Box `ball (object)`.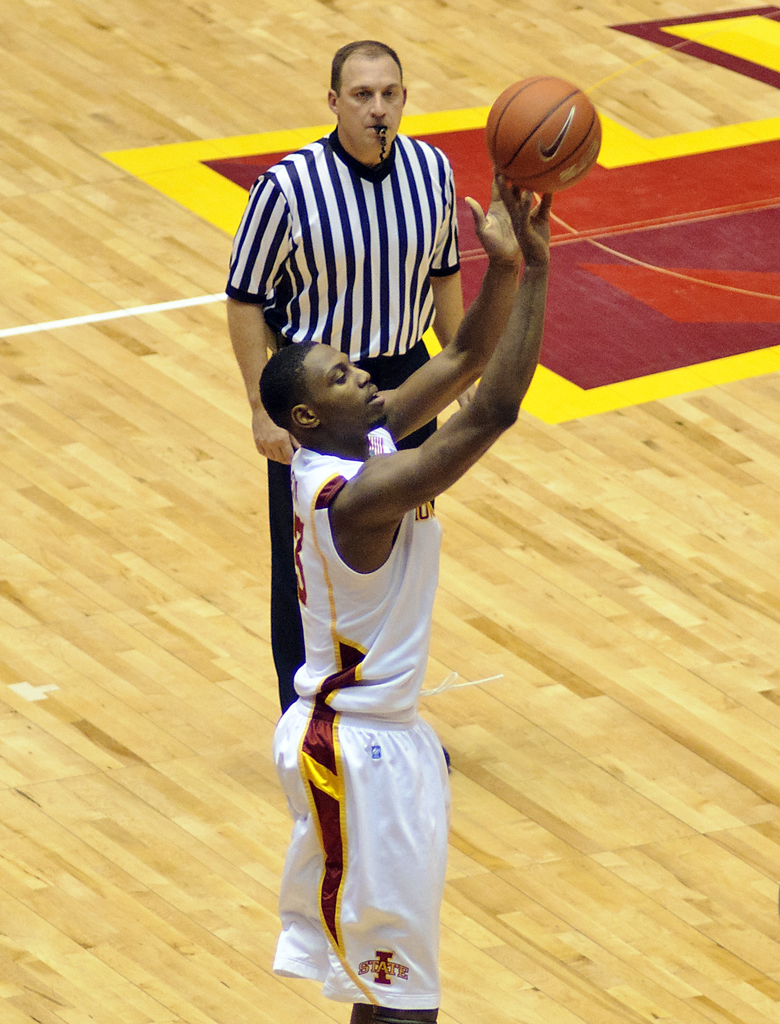
485, 73, 605, 195.
